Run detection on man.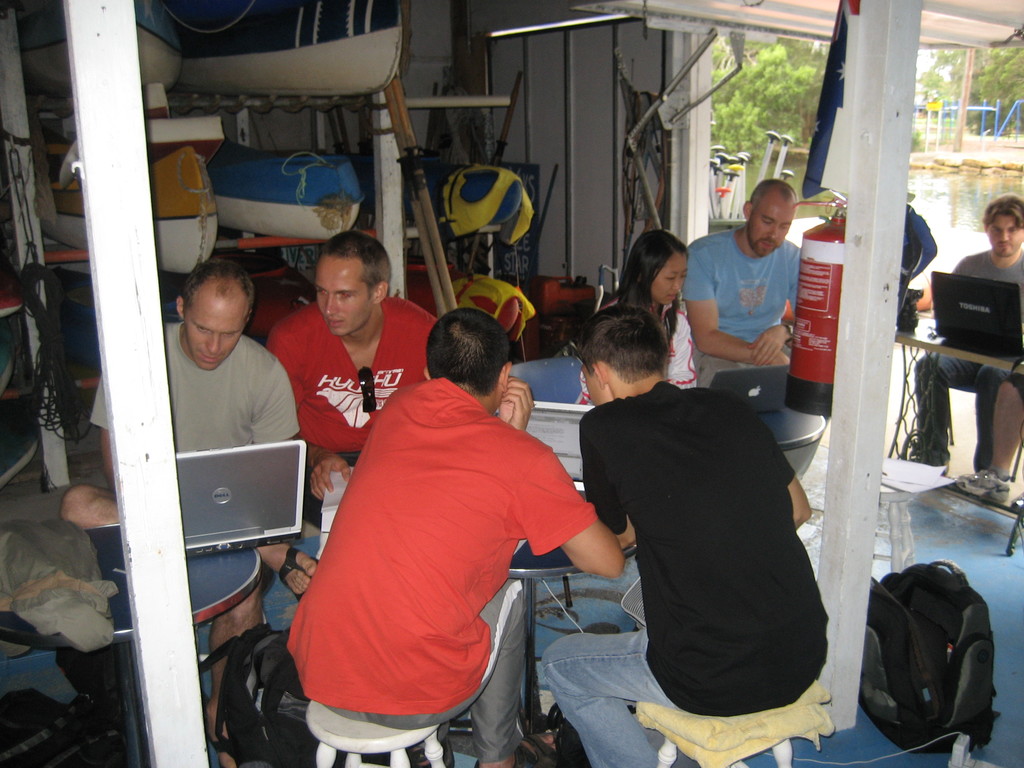
Result: (left=680, top=176, right=804, bottom=382).
